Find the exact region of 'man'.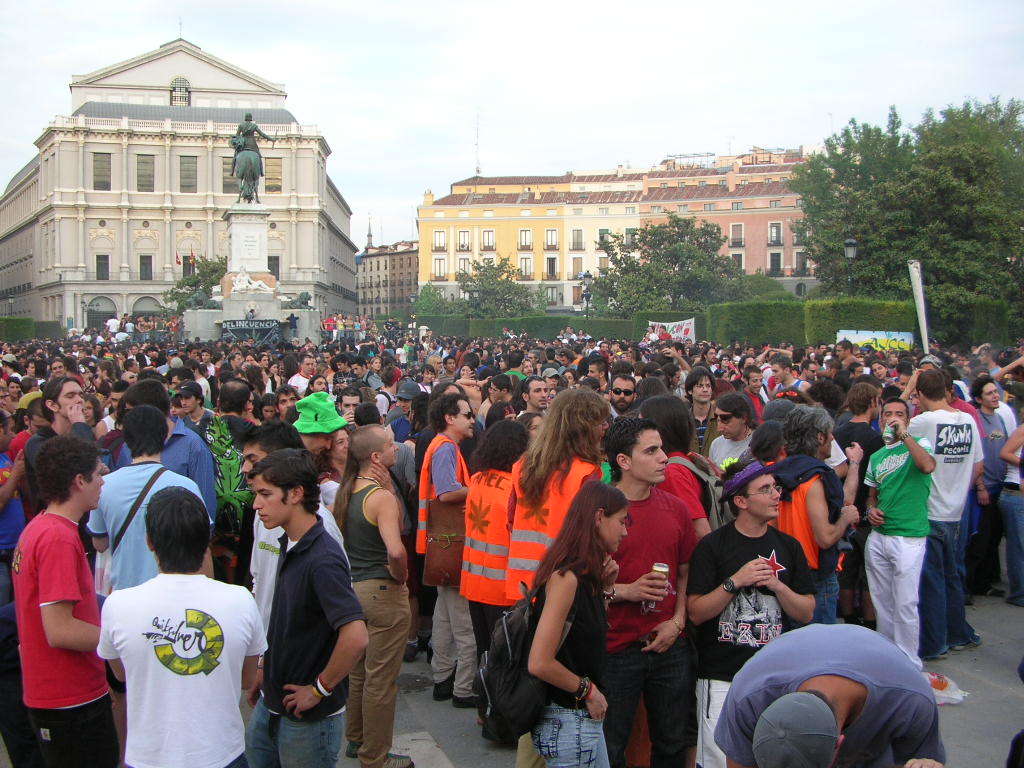
Exact region: x1=270, y1=382, x2=301, y2=423.
